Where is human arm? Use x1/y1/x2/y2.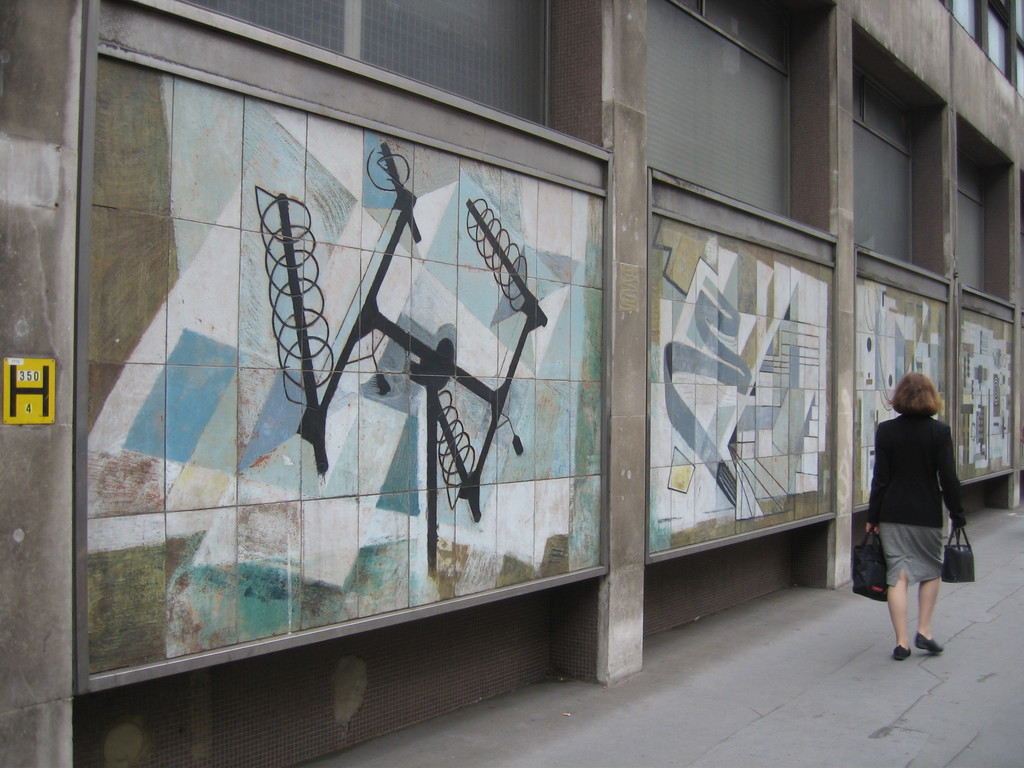
867/428/880/530.
